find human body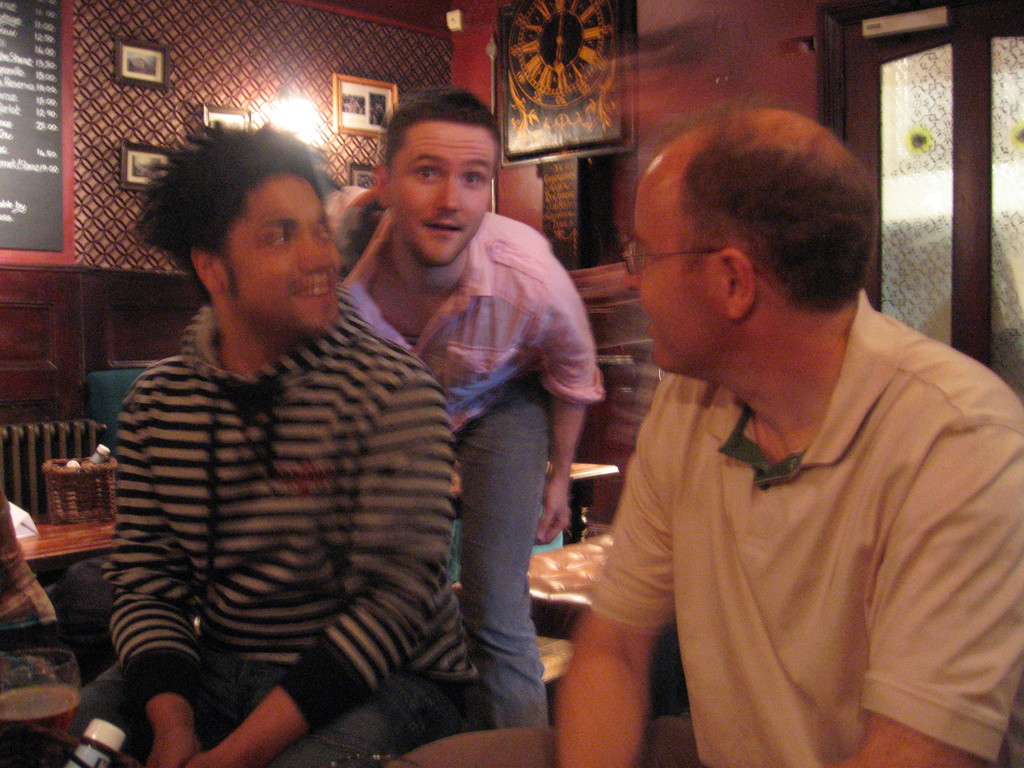
{"x1": 312, "y1": 81, "x2": 613, "y2": 736}
